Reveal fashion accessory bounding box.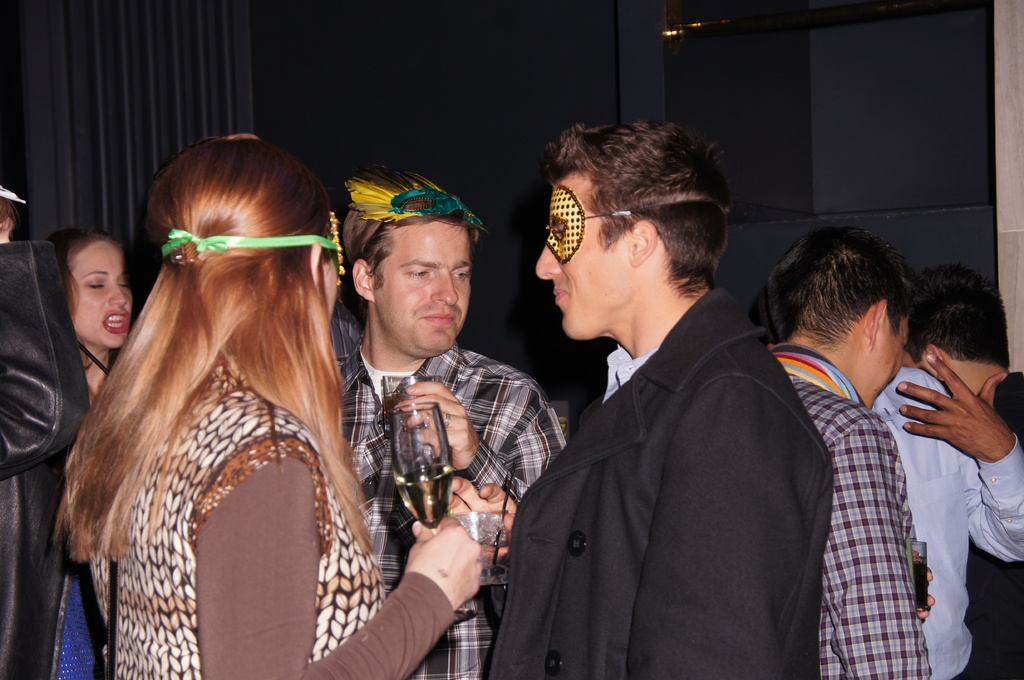
Revealed: left=167, top=238, right=204, bottom=269.
